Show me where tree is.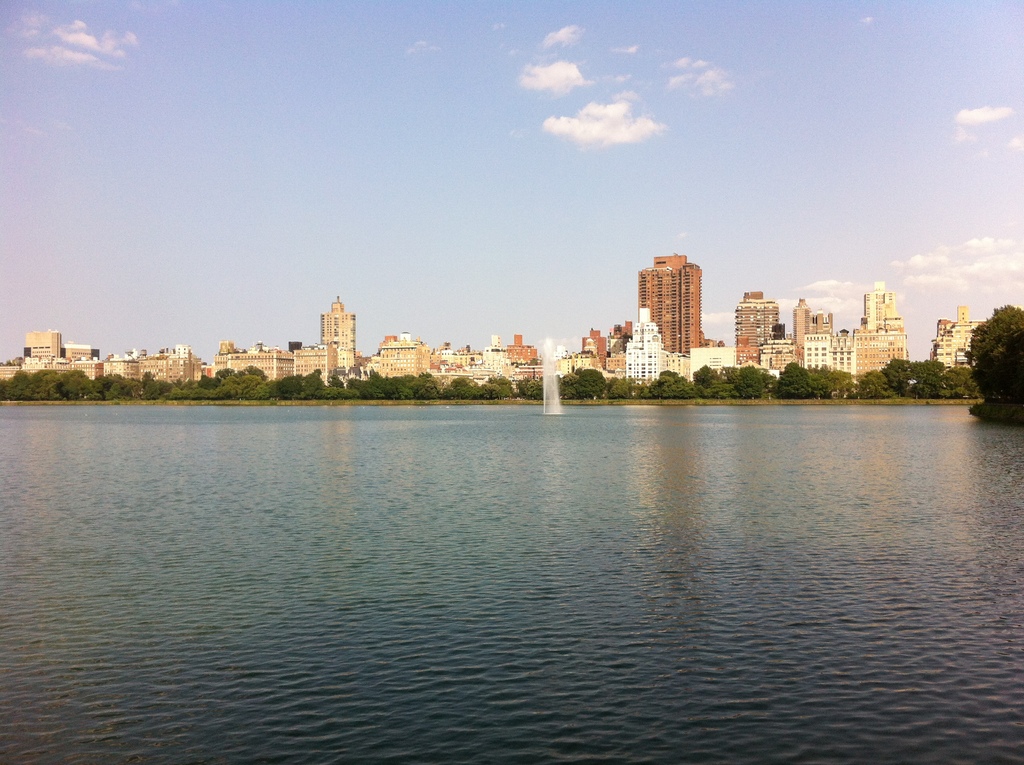
tree is at (left=580, top=369, right=605, bottom=400).
